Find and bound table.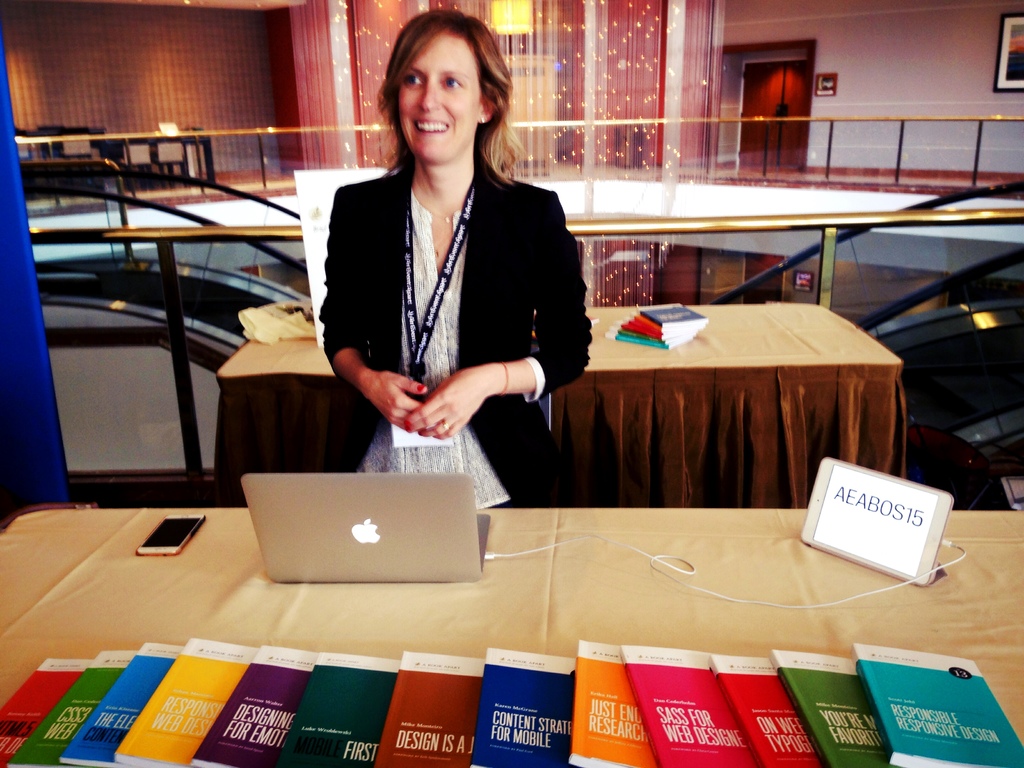
Bound: 90:127:214:186.
